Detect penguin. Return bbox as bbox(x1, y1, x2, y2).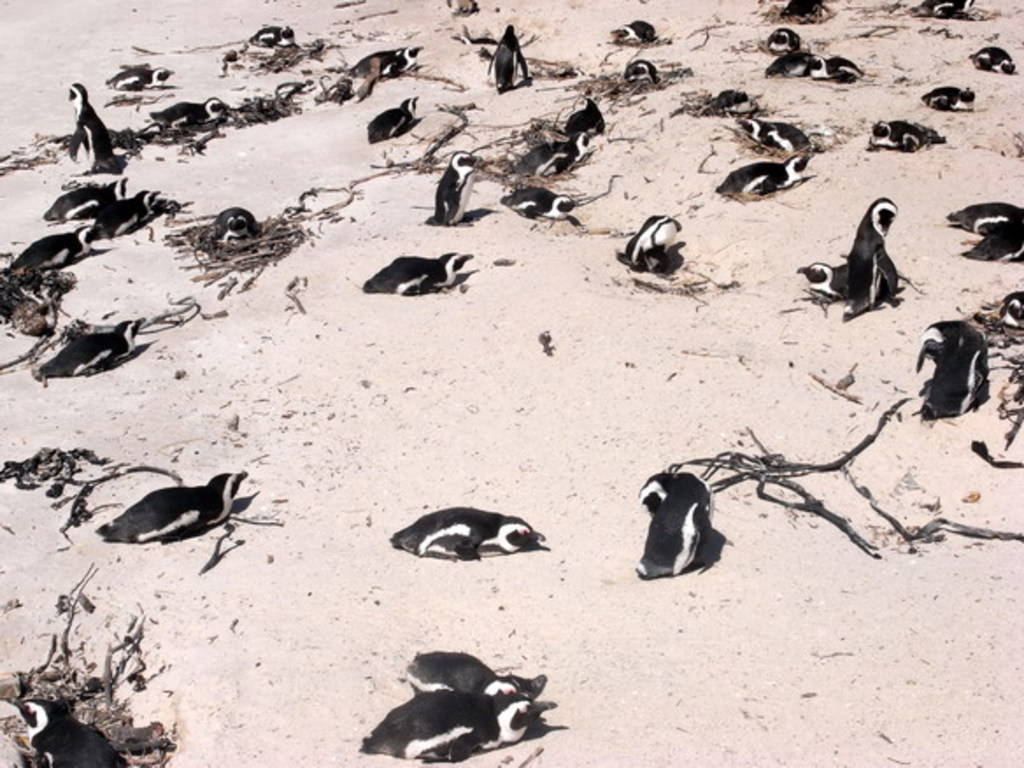
bbox(4, 691, 130, 766).
